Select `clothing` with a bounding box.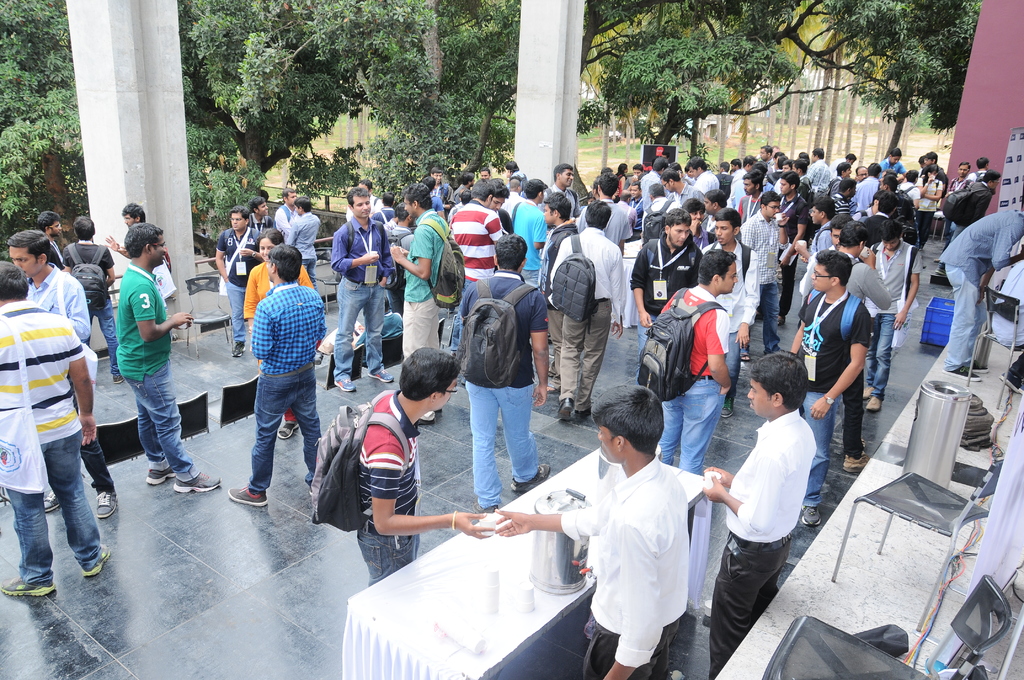
region(935, 207, 1023, 369).
